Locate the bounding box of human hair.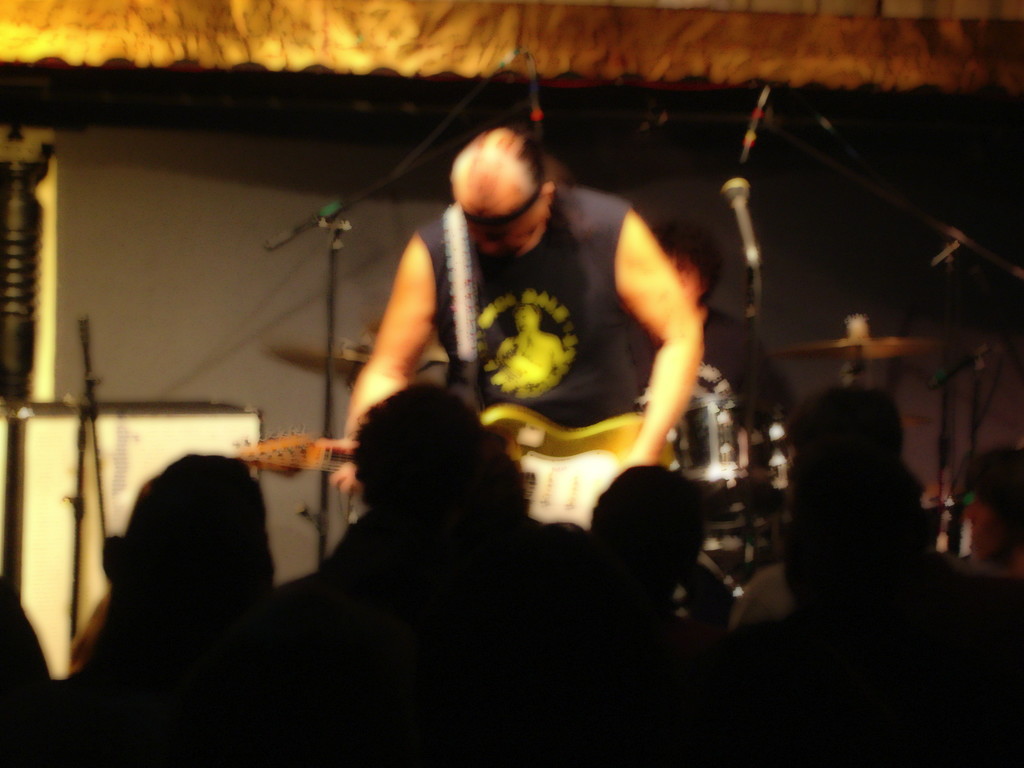
Bounding box: BBox(59, 451, 271, 678).
